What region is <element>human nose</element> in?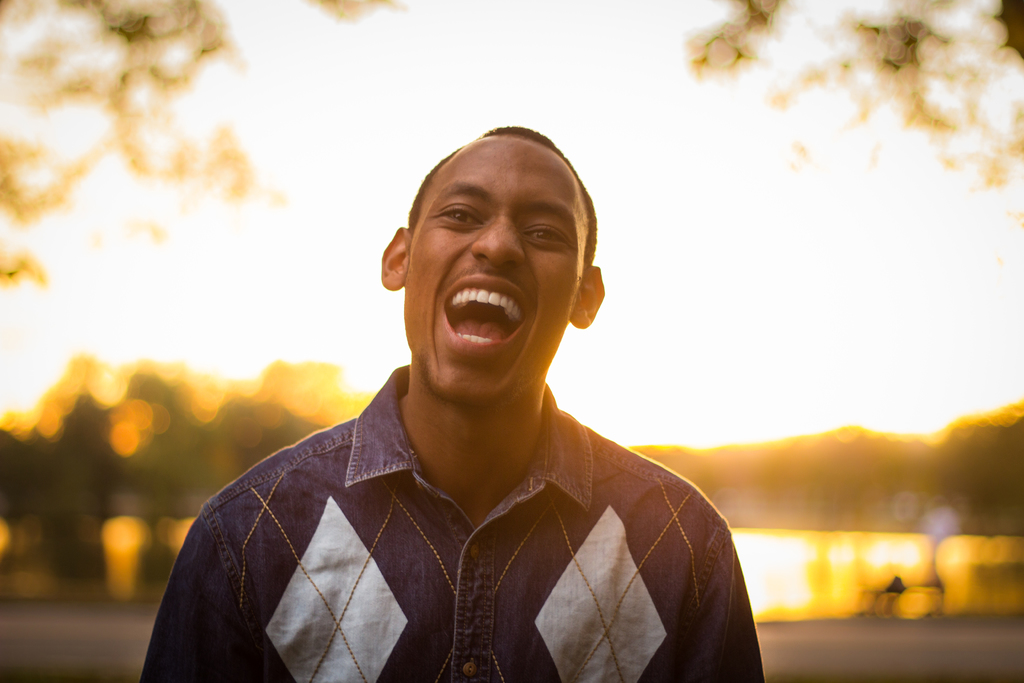
box=[467, 215, 527, 268].
